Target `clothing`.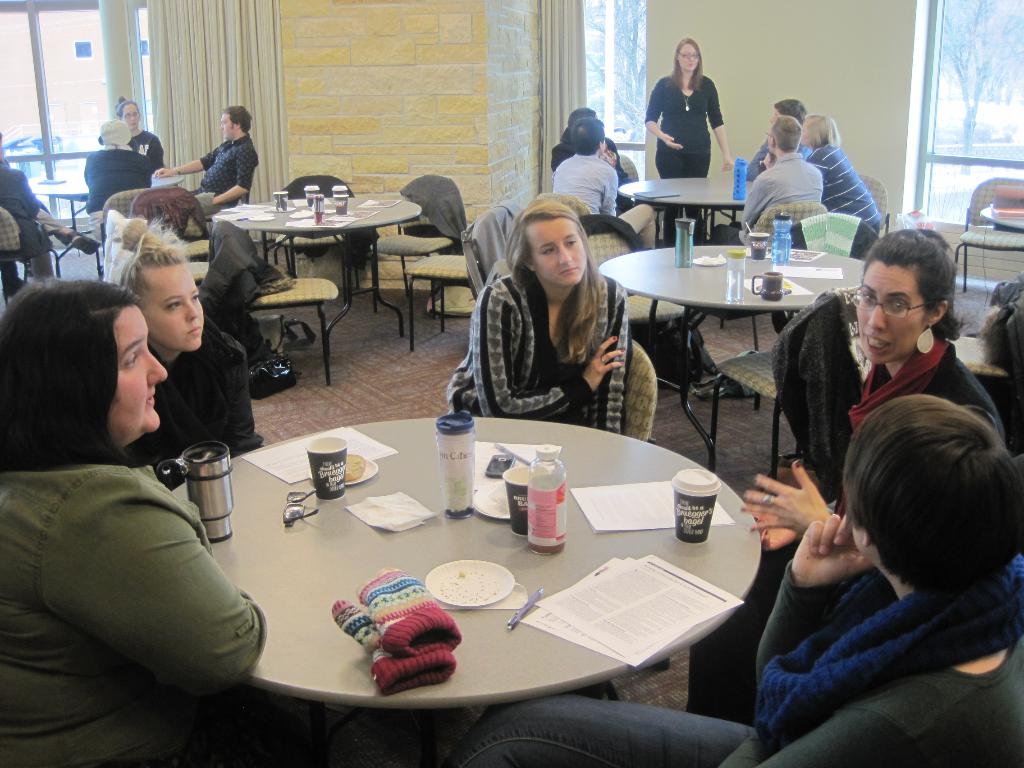
Target region: x1=184 y1=133 x2=258 y2=221.
